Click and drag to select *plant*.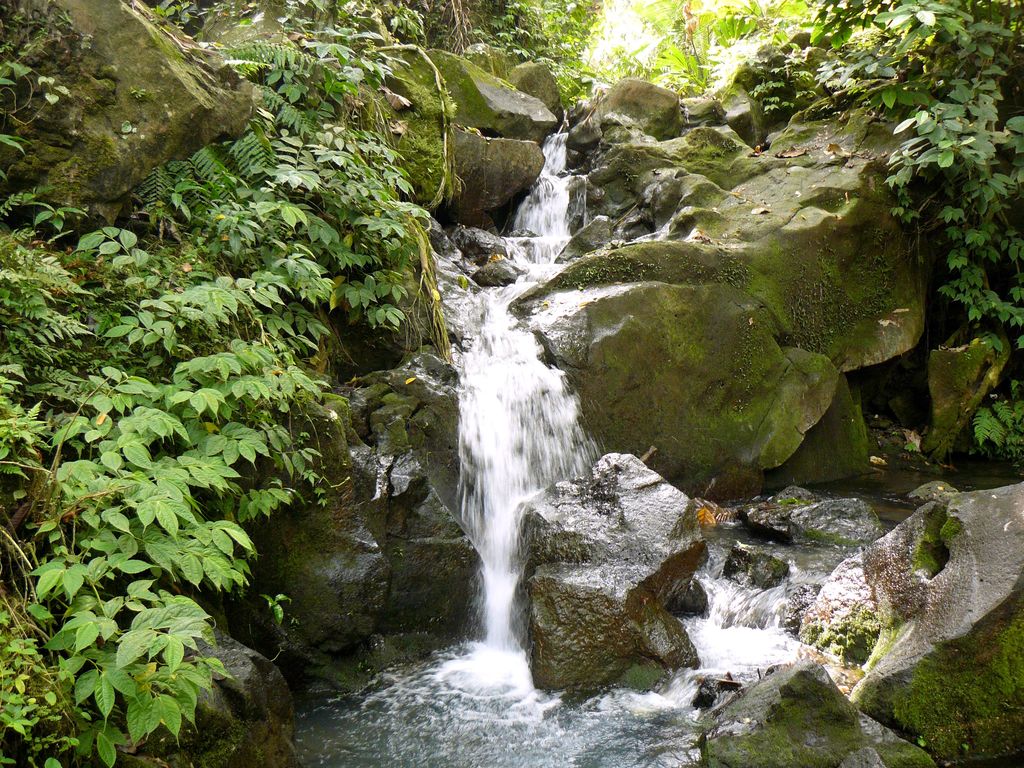
Selection: {"x1": 424, "y1": 0, "x2": 636, "y2": 115}.
